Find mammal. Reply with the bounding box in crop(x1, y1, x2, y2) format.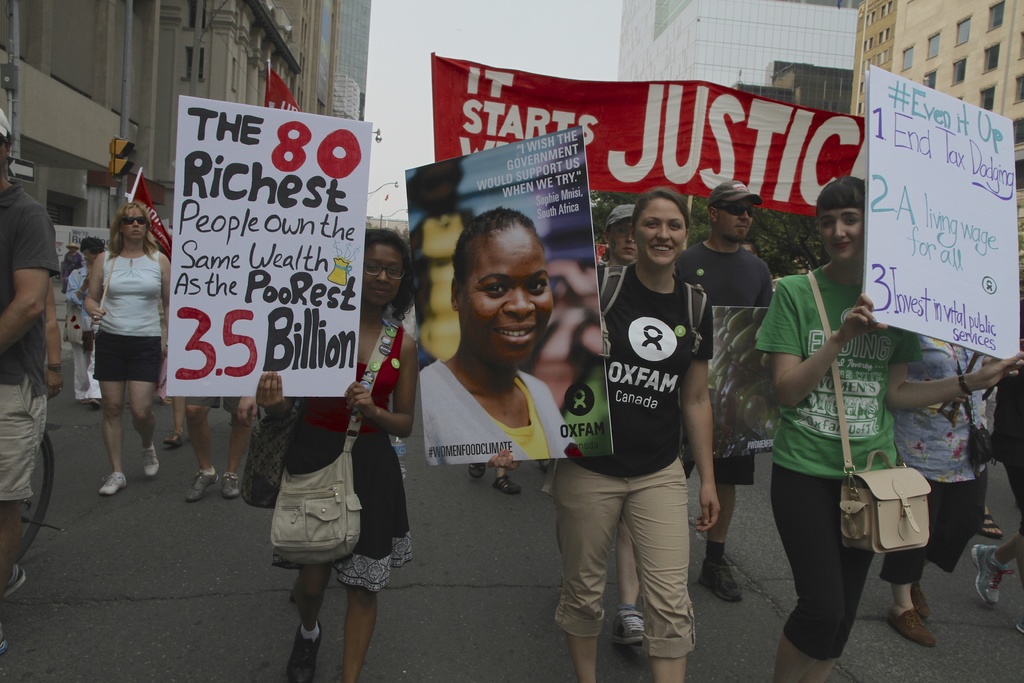
crop(64, 233, 108, 404).
